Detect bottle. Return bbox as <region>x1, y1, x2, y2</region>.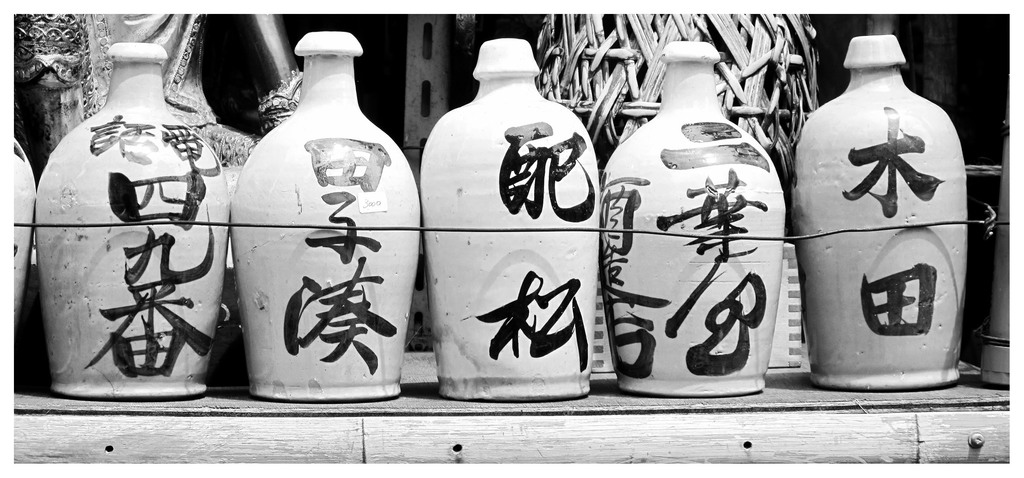
<region>598, 39, 787, 397</region>.
